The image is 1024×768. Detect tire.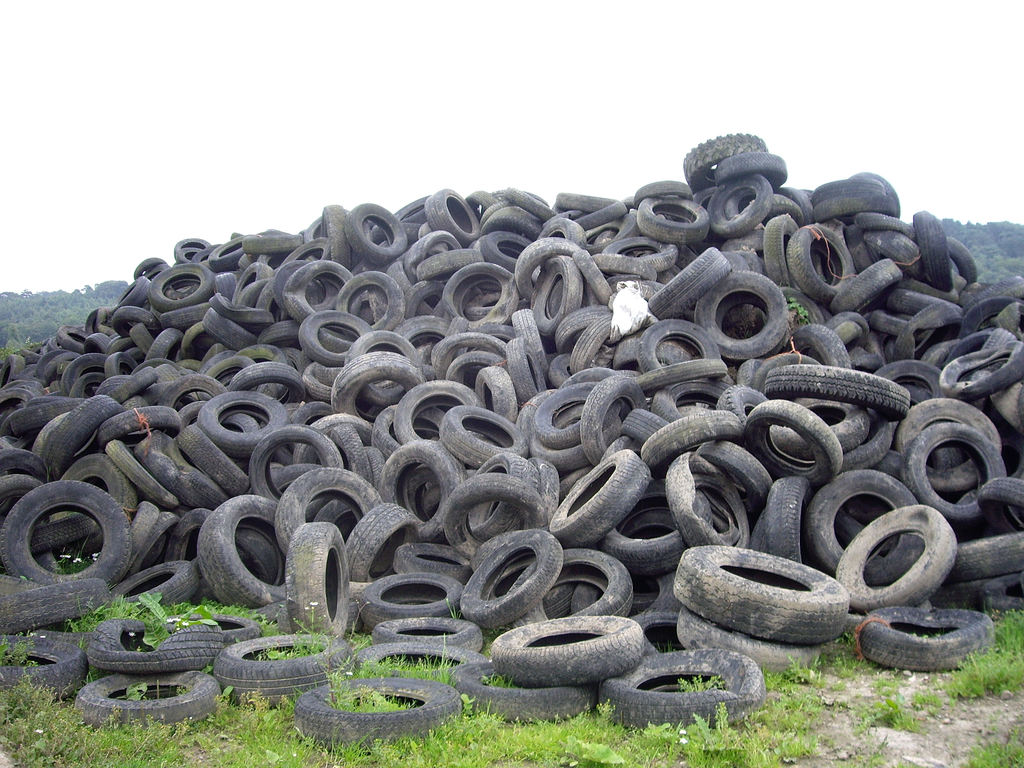
Detection: [548,449,652,544].
